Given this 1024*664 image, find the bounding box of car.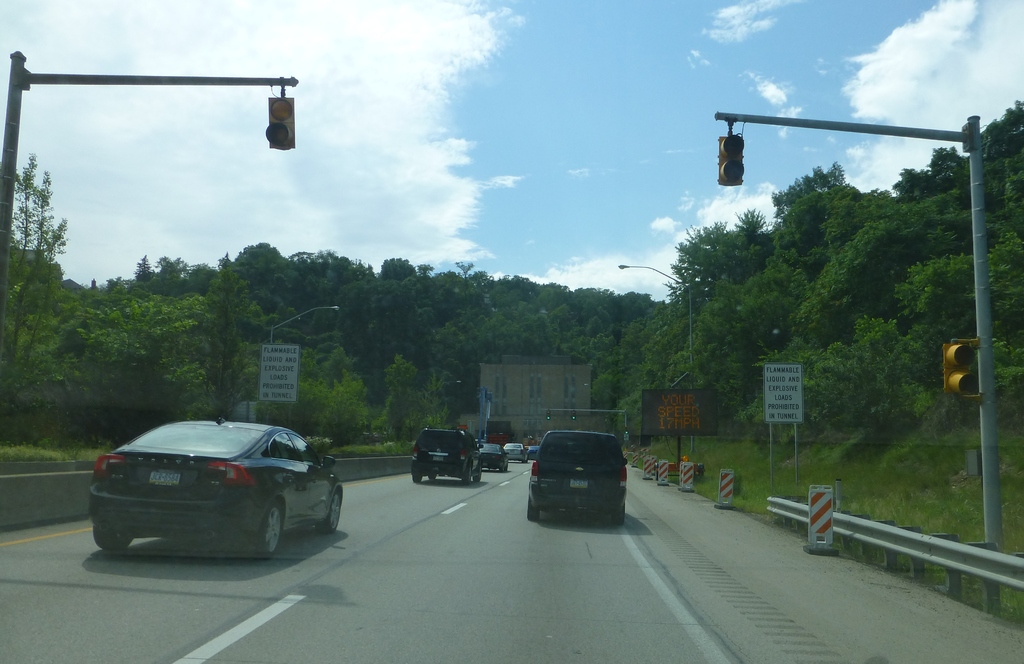
{"x1": 70, "y1": 407, "x2": 348, "y2": 577}.
